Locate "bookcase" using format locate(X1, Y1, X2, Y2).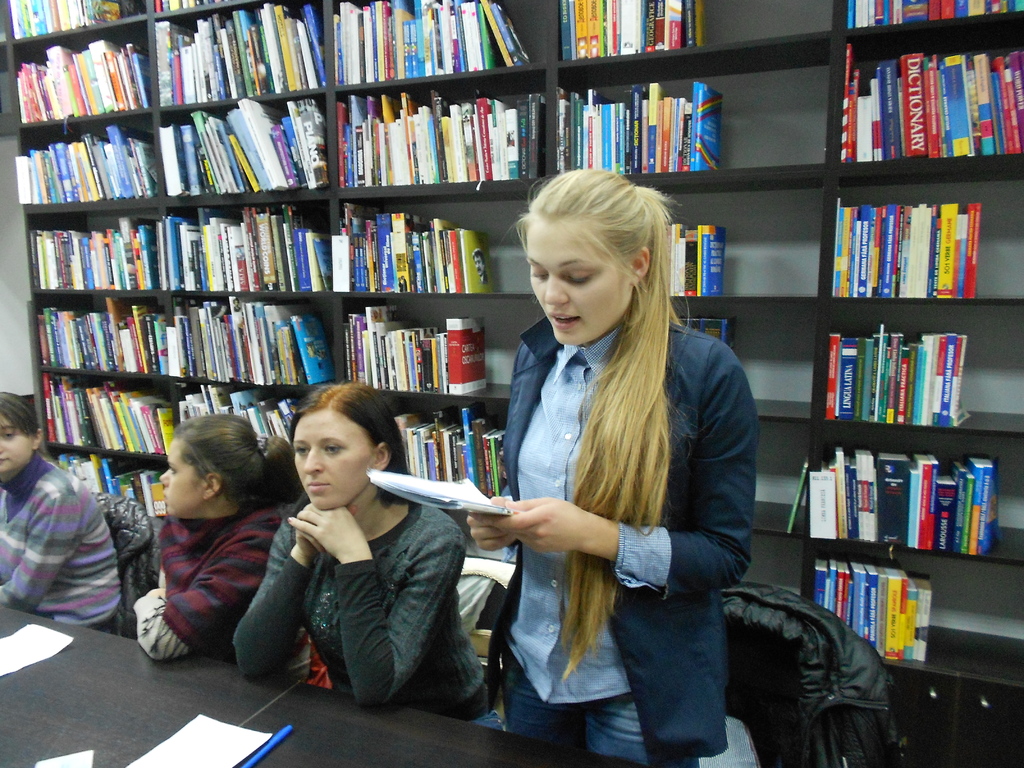
locate(4, 5, 847, 651).
